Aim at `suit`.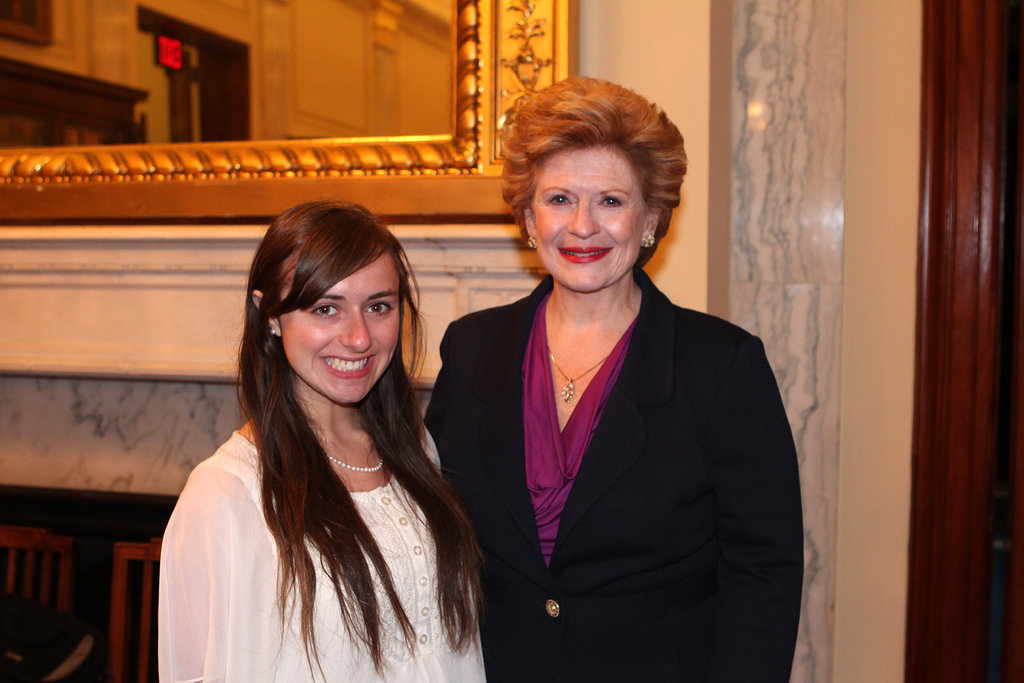
Aimed at region(414, 151, 790, 679).
